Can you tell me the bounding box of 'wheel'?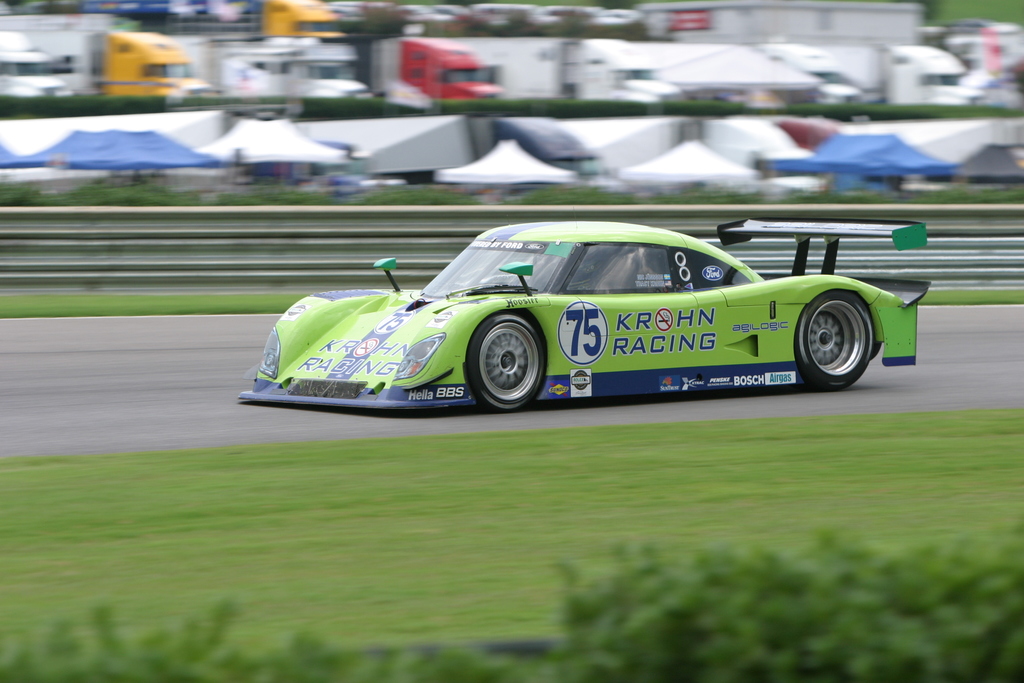
<box>466,311,545,412</box>.
